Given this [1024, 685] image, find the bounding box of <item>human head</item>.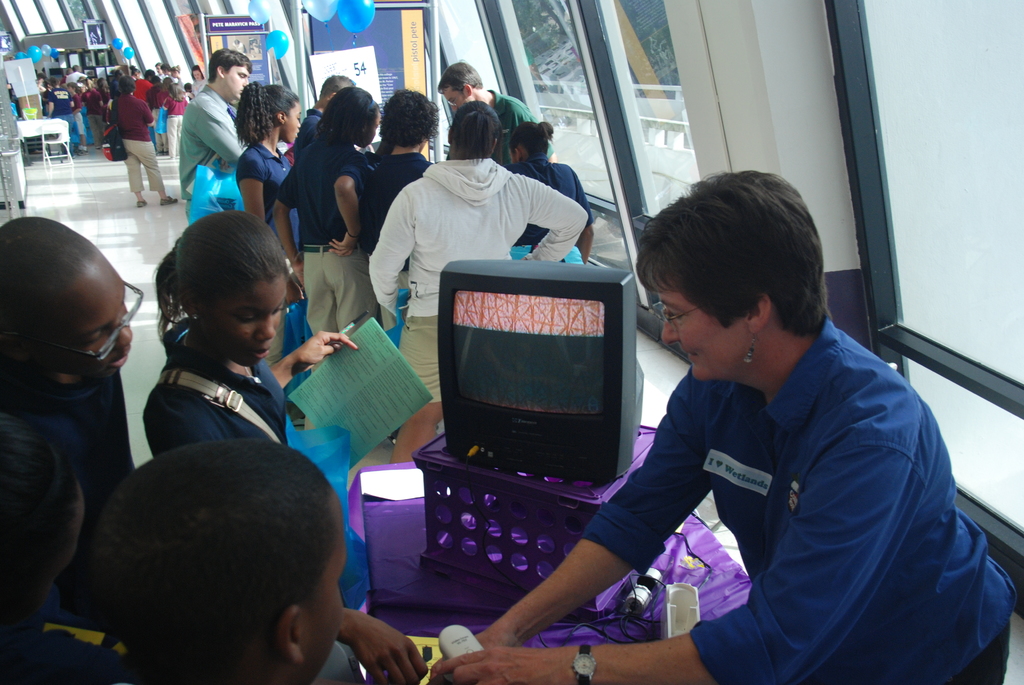
(left=0, top=216, right=146, bottom=383).
